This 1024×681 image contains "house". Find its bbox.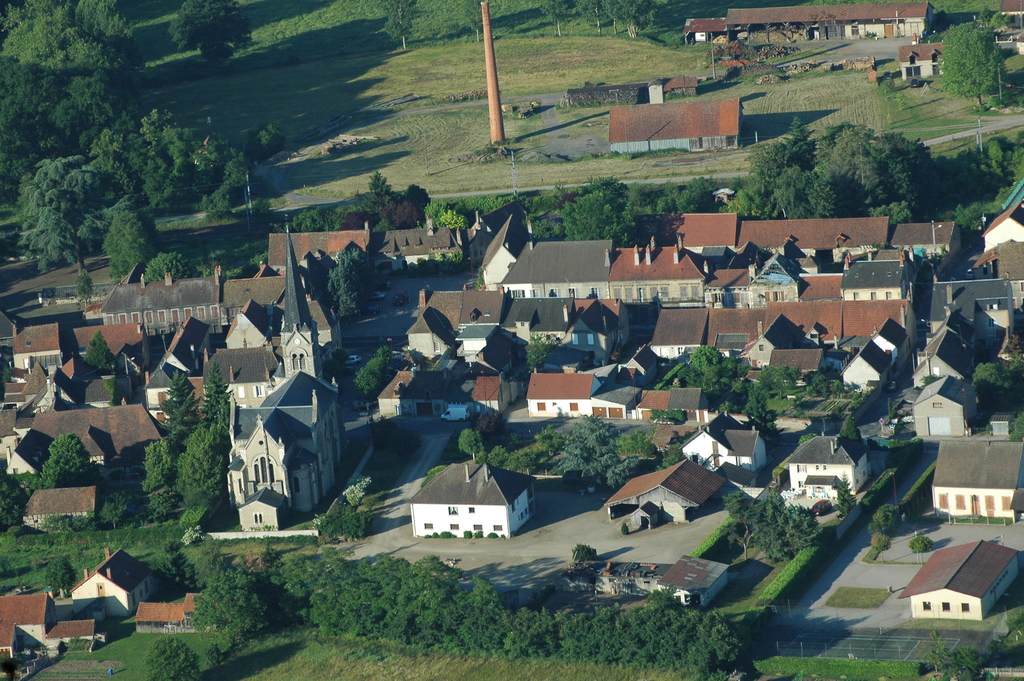
left=618, top=243, right=706, bottom=298.
